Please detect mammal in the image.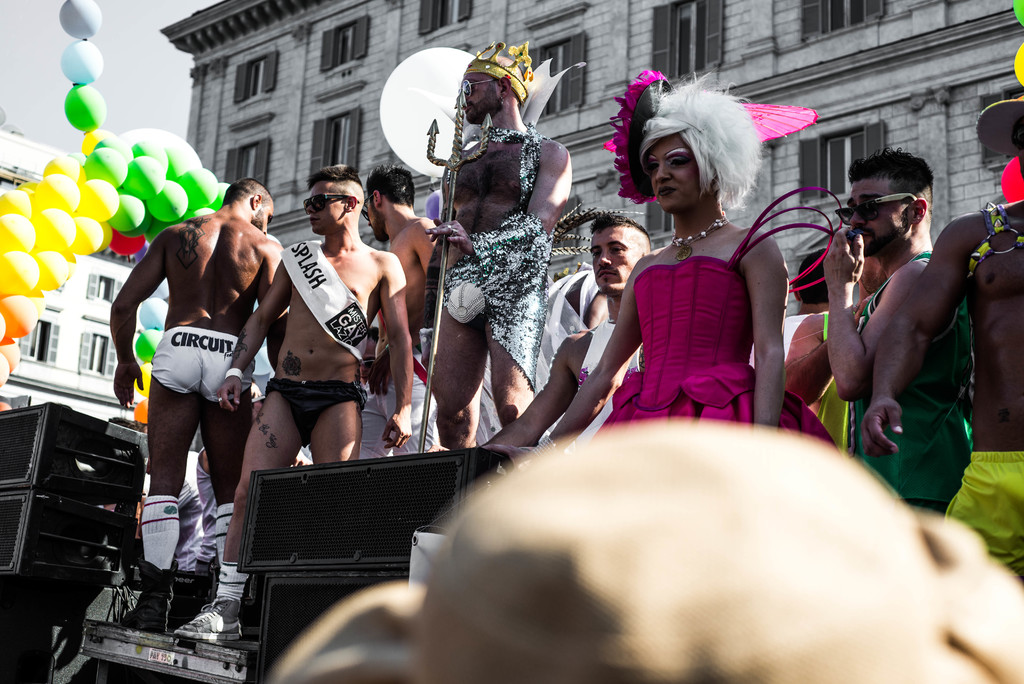
bbox=[174, 160, 414, 642].
